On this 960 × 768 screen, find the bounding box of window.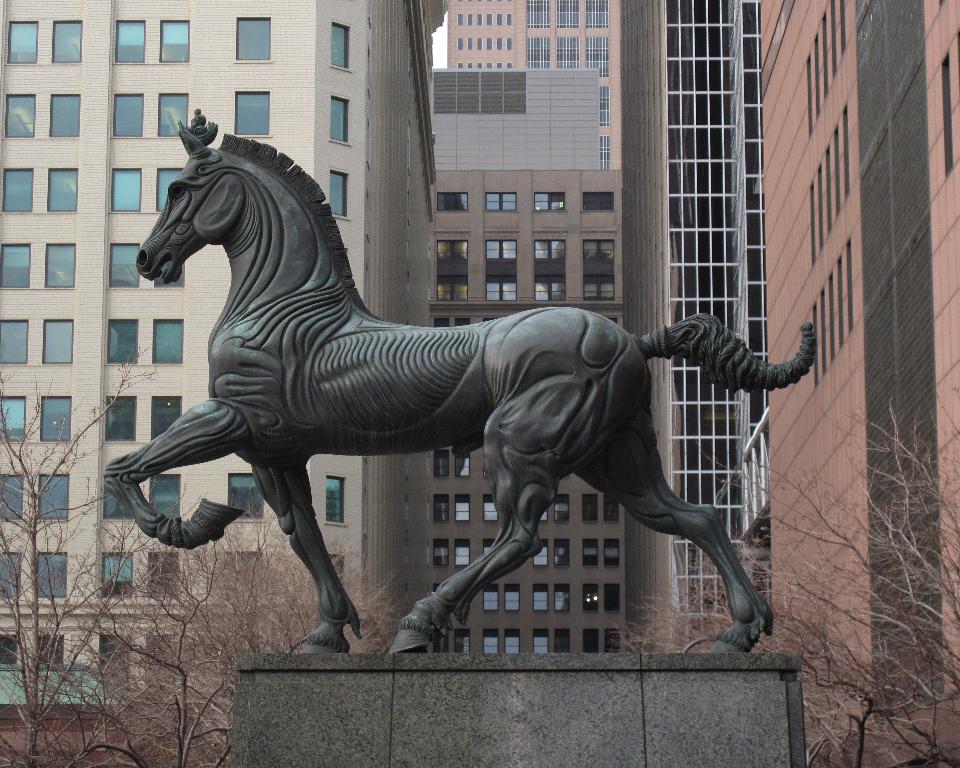
Bounding box: (left=583, top=237, right=614, bottom=262).
